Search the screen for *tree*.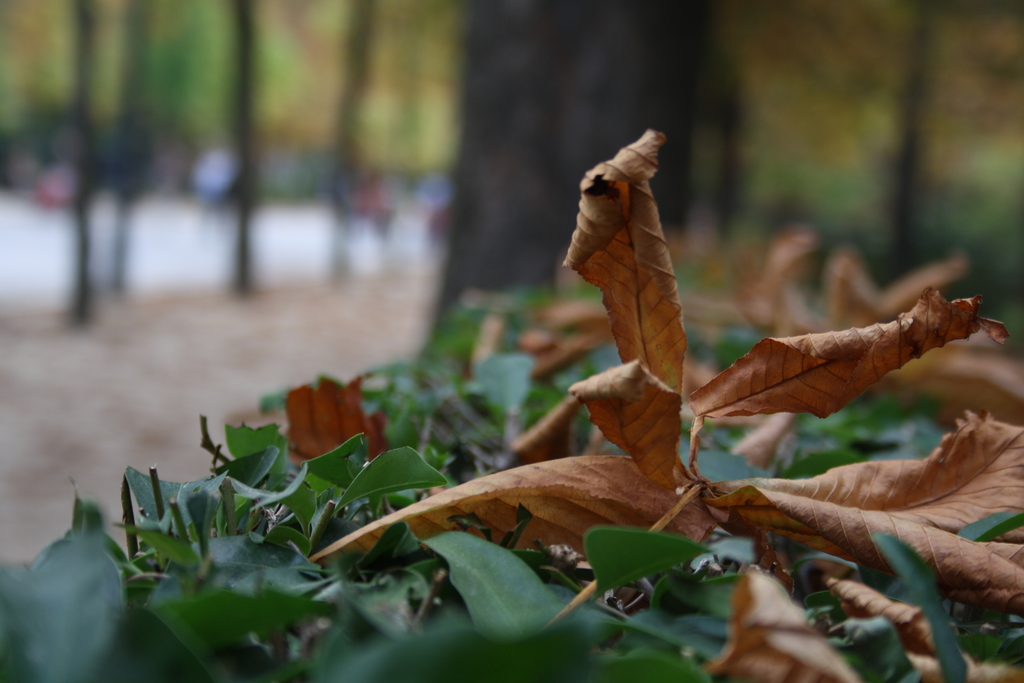
Found at box(68, 0, 93, 318).
